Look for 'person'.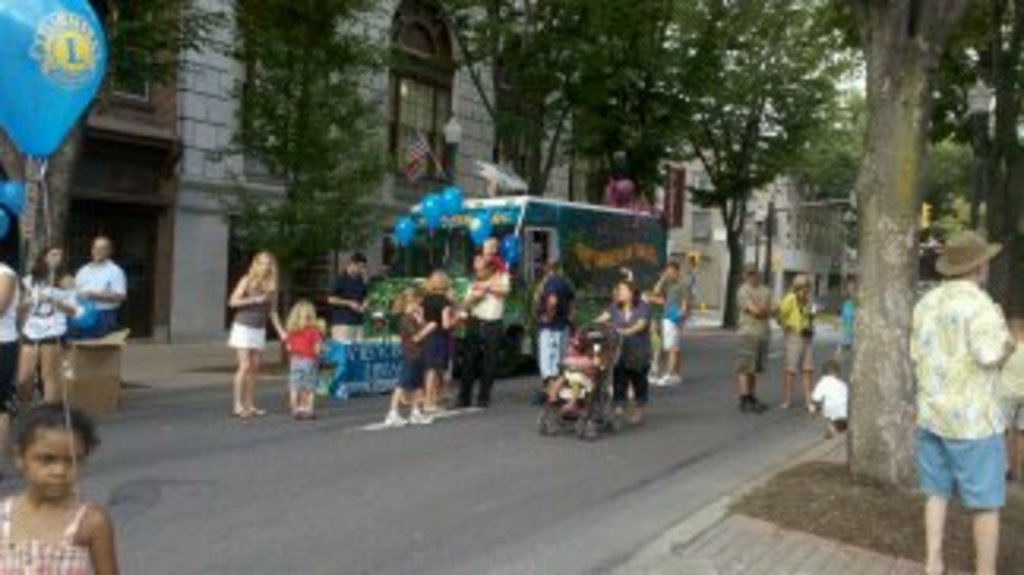
Found: x1=594, y1=284, x2=654, y2=423.
